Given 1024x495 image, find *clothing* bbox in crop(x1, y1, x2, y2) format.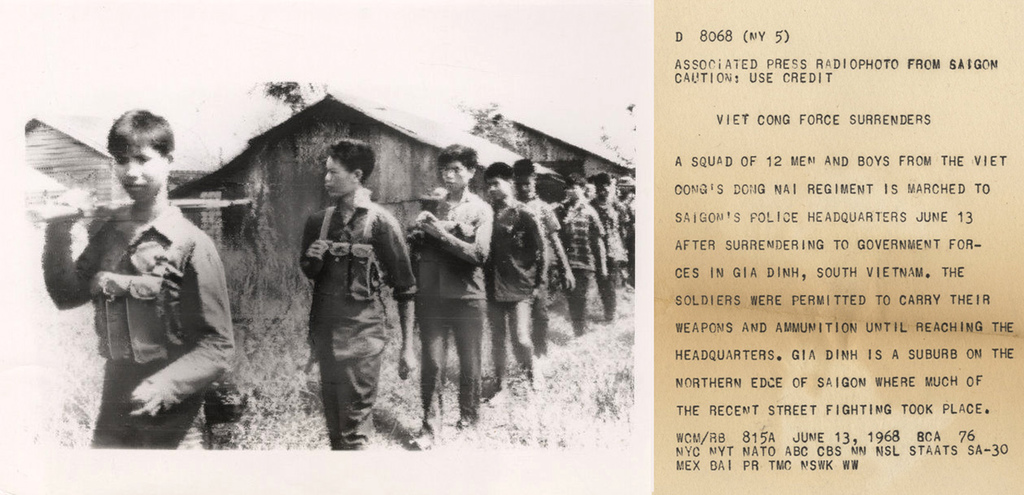
crop(591, 193, 631, 292).
